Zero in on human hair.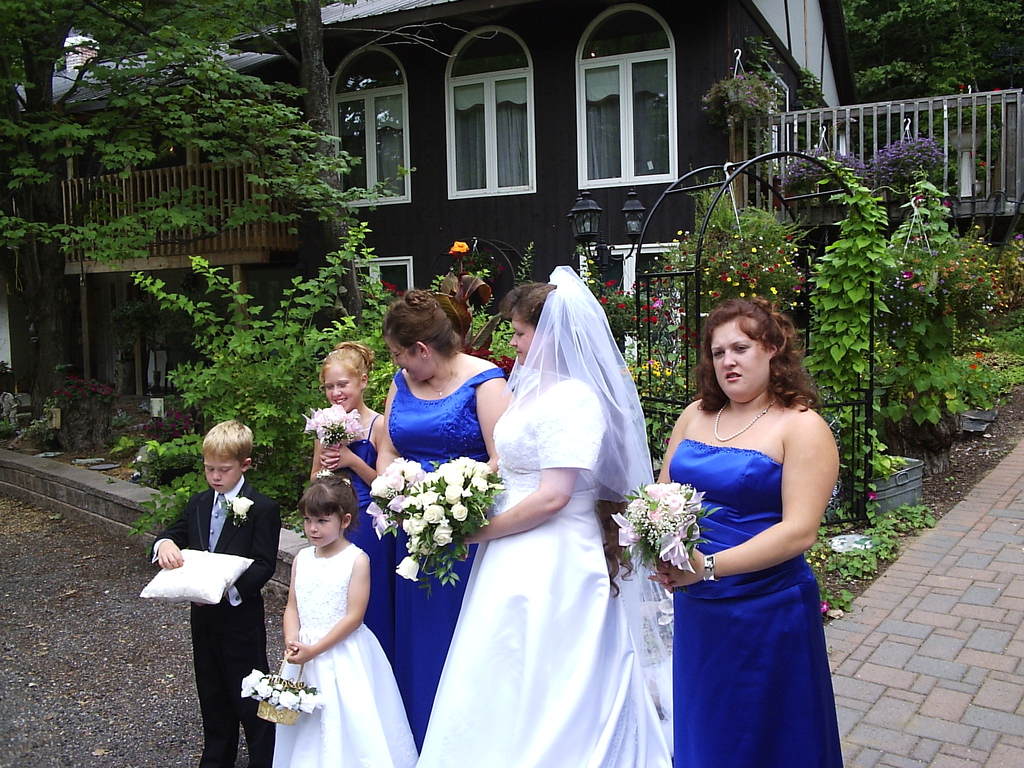
Zeroed in: [left=202, top=419, right=253, bottom=470].
